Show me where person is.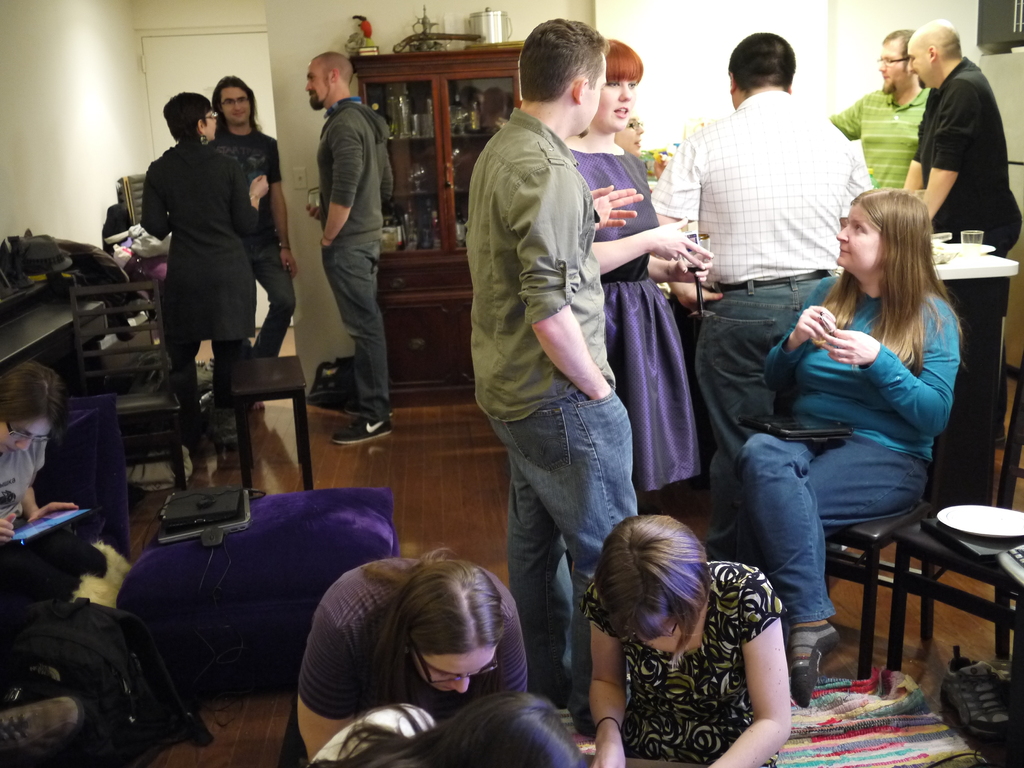
person is at bbox=(3, 364, 69, 534).
